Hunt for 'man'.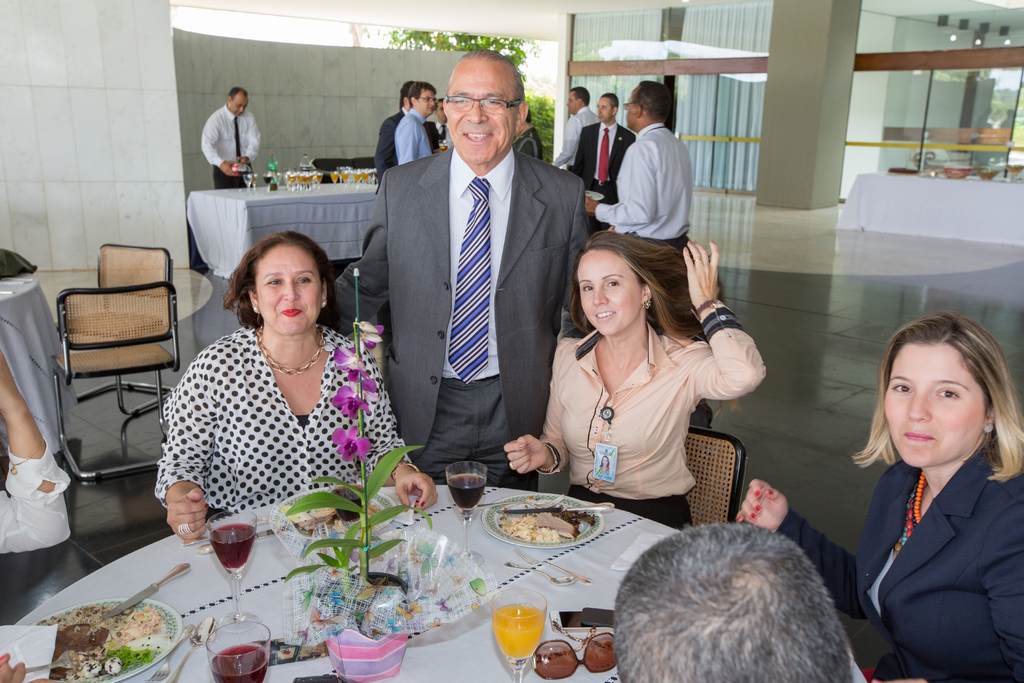
Hunted down at 374,85,436,189.
